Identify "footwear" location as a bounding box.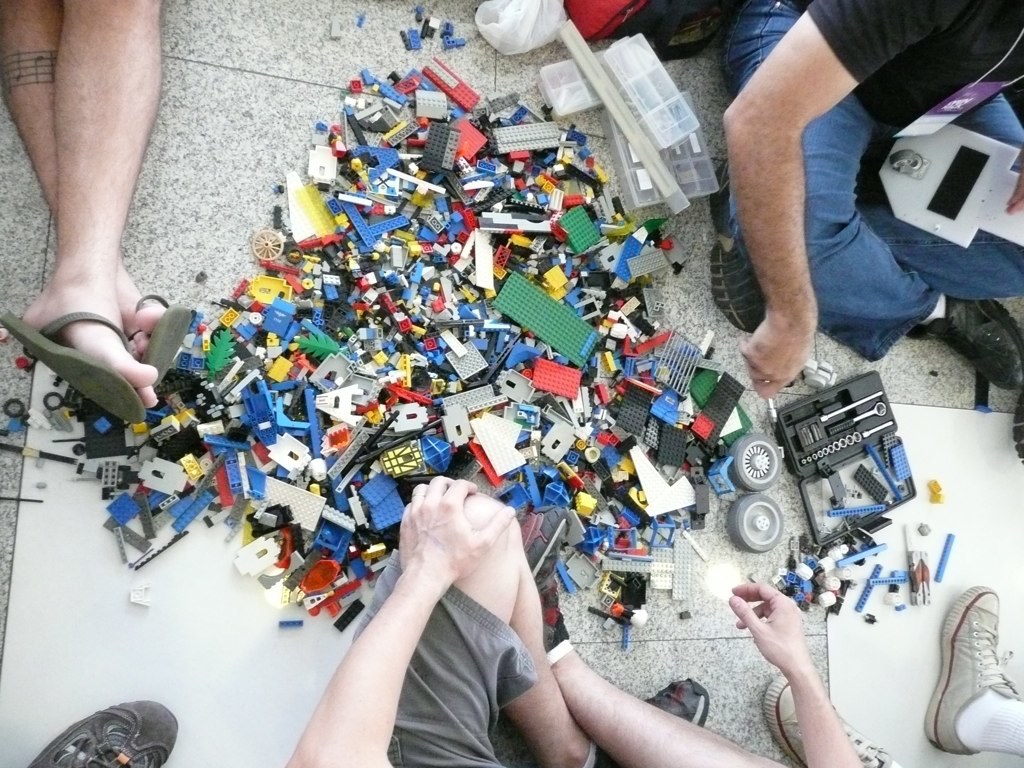
x1=520 y1=505 x2=573 y2=660.
